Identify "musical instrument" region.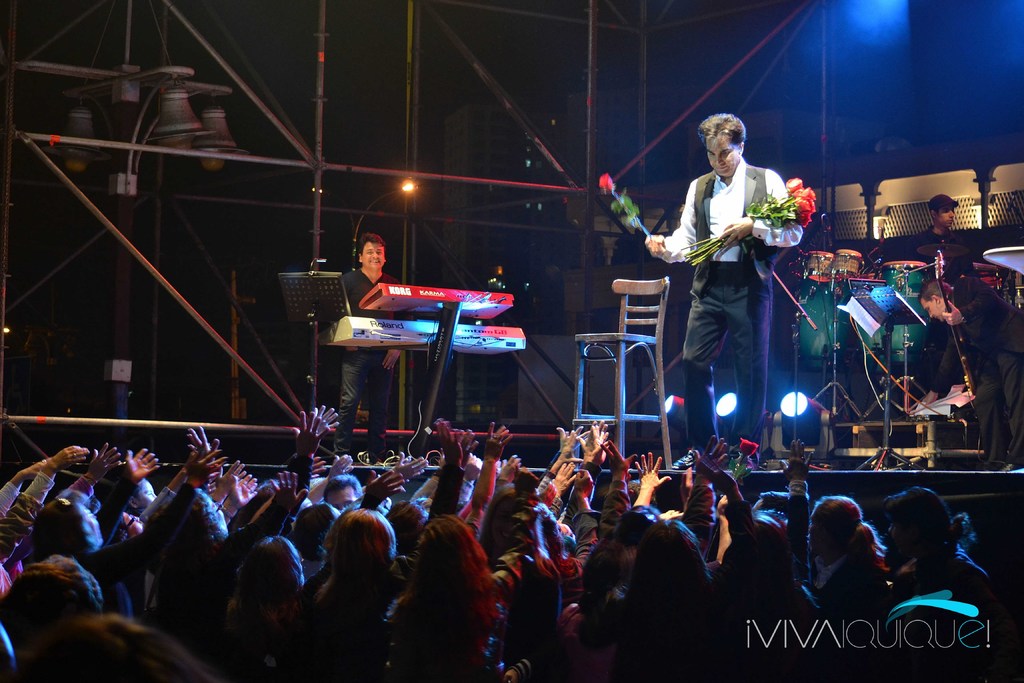
Region: (x1=354, y1=278, x2=513, y2=453).
